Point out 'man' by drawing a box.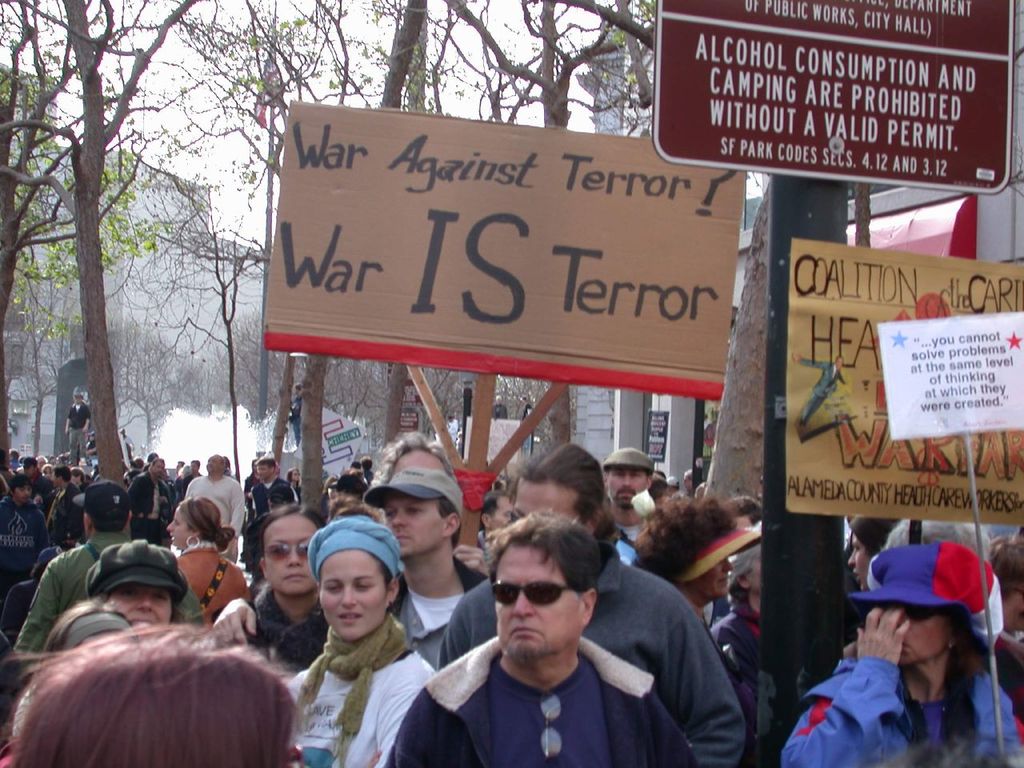
left=185, top=452, right=247, bottom=564.
